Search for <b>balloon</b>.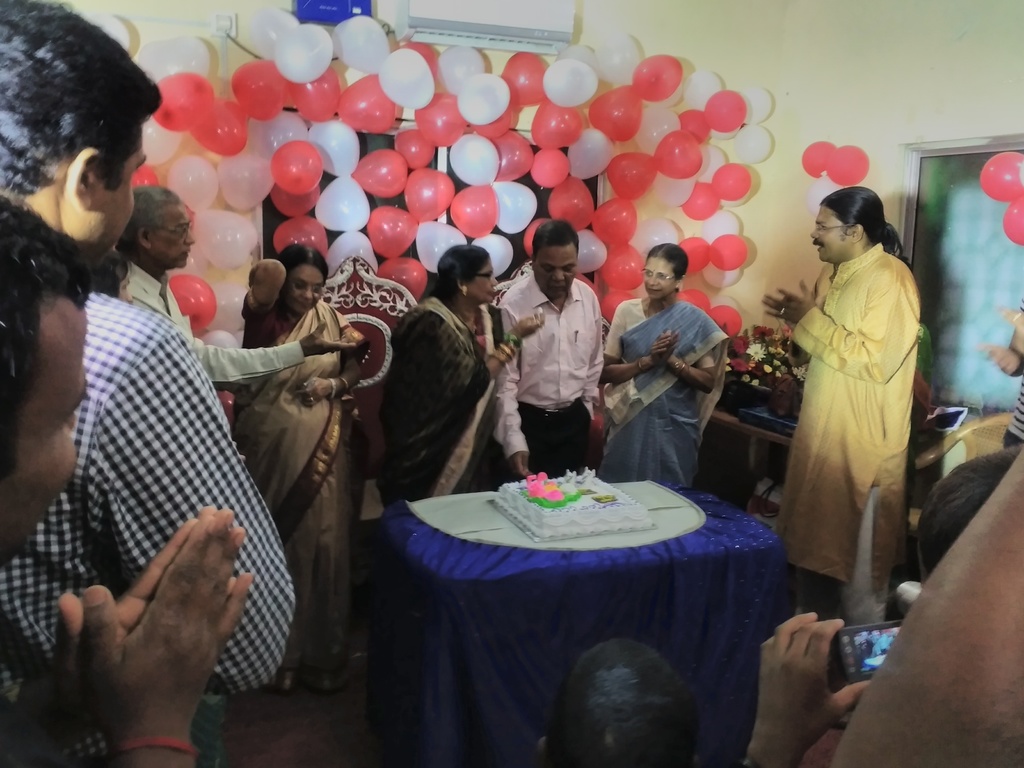
Found at [270, 138, 321, 194].
